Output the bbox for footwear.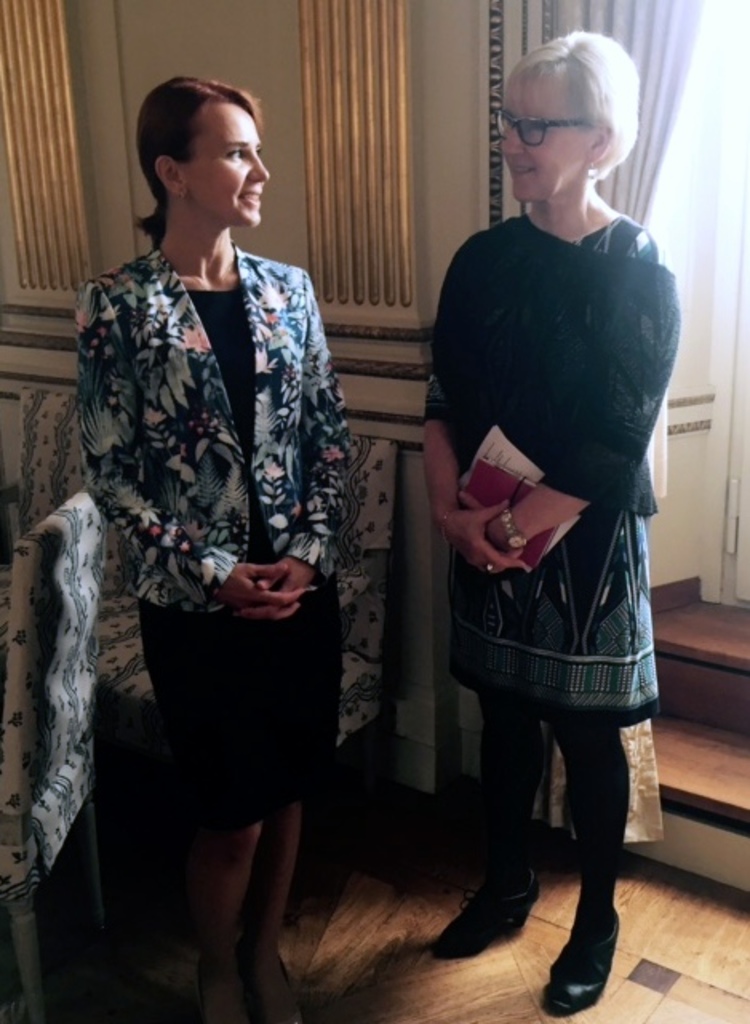
(198, 947, 304, 1019).
